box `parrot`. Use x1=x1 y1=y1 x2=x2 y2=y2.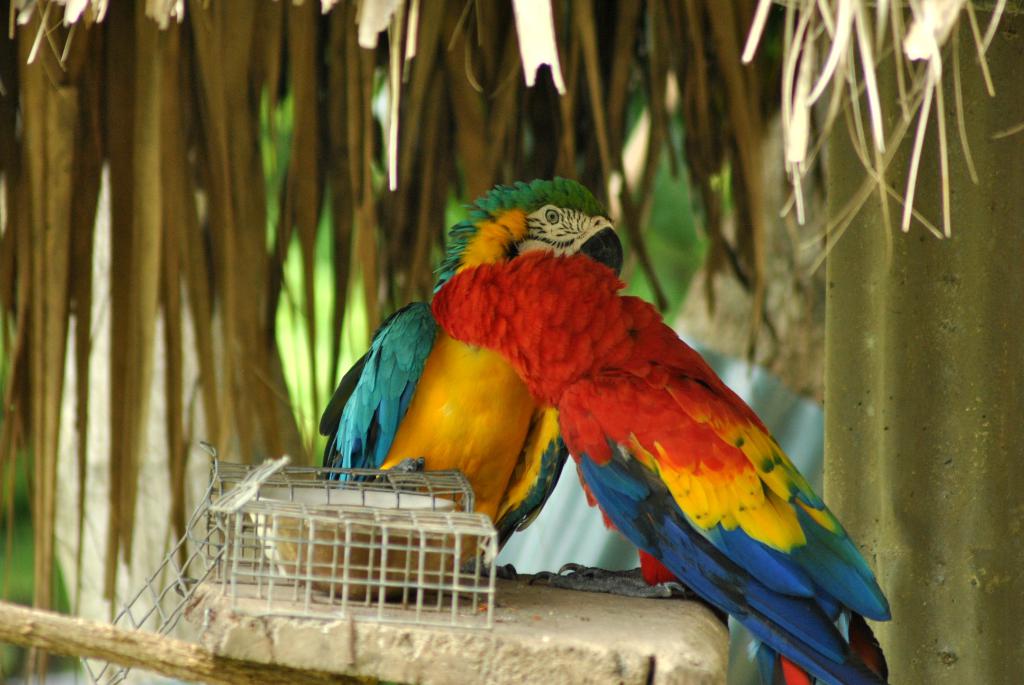
x1=434 y1=248 x2=896 y2=684.
